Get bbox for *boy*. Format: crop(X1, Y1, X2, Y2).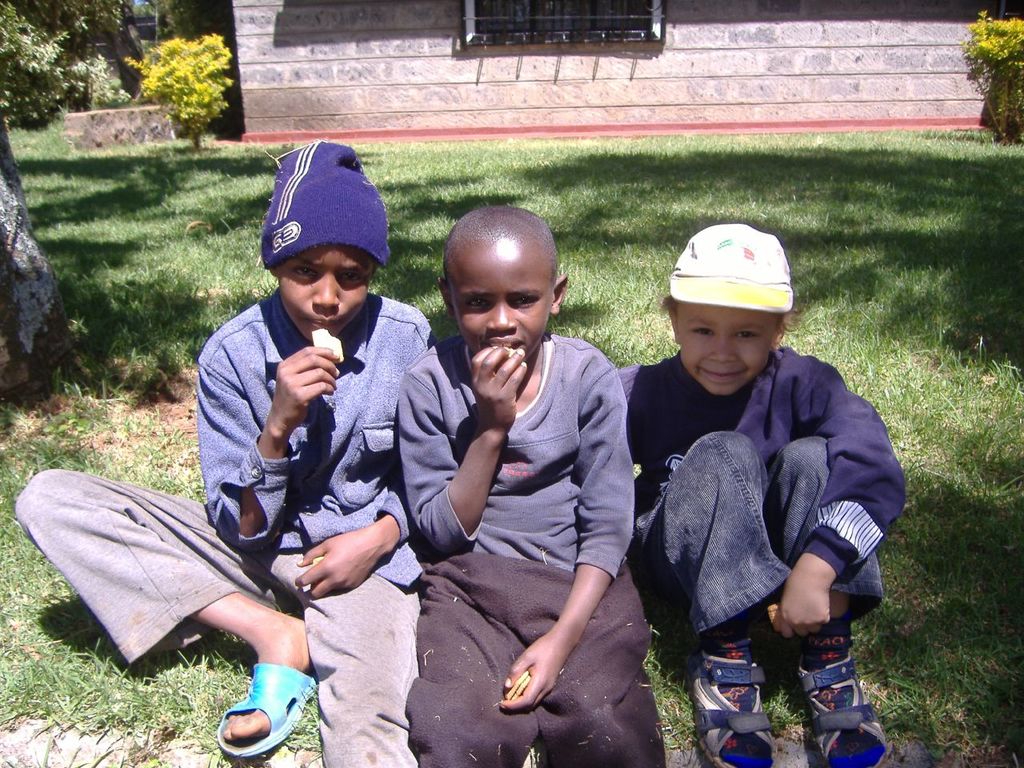
crop(390, 198, 641, 730).
